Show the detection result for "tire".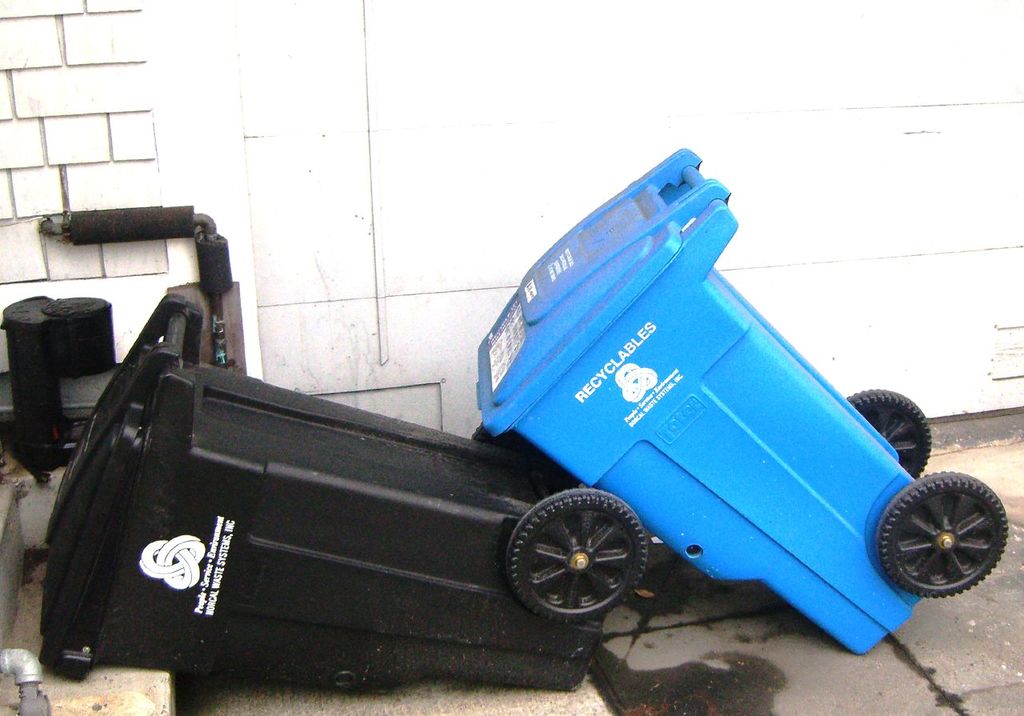
(501, 487, 651, 622).
